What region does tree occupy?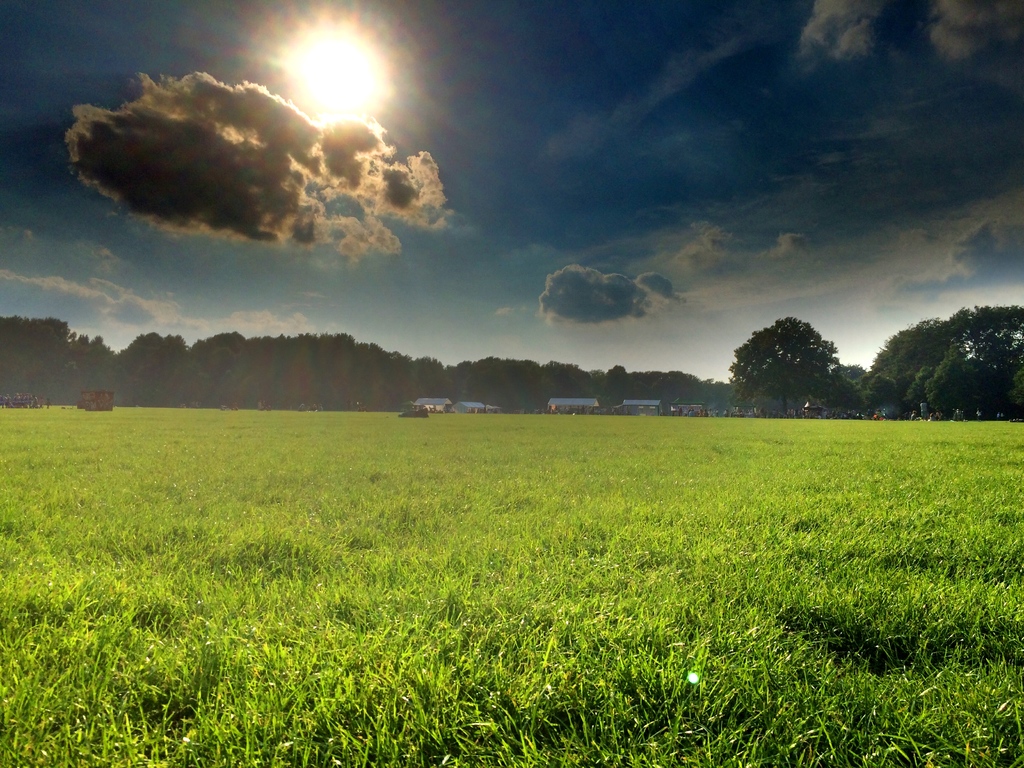
726:312:836:419.
